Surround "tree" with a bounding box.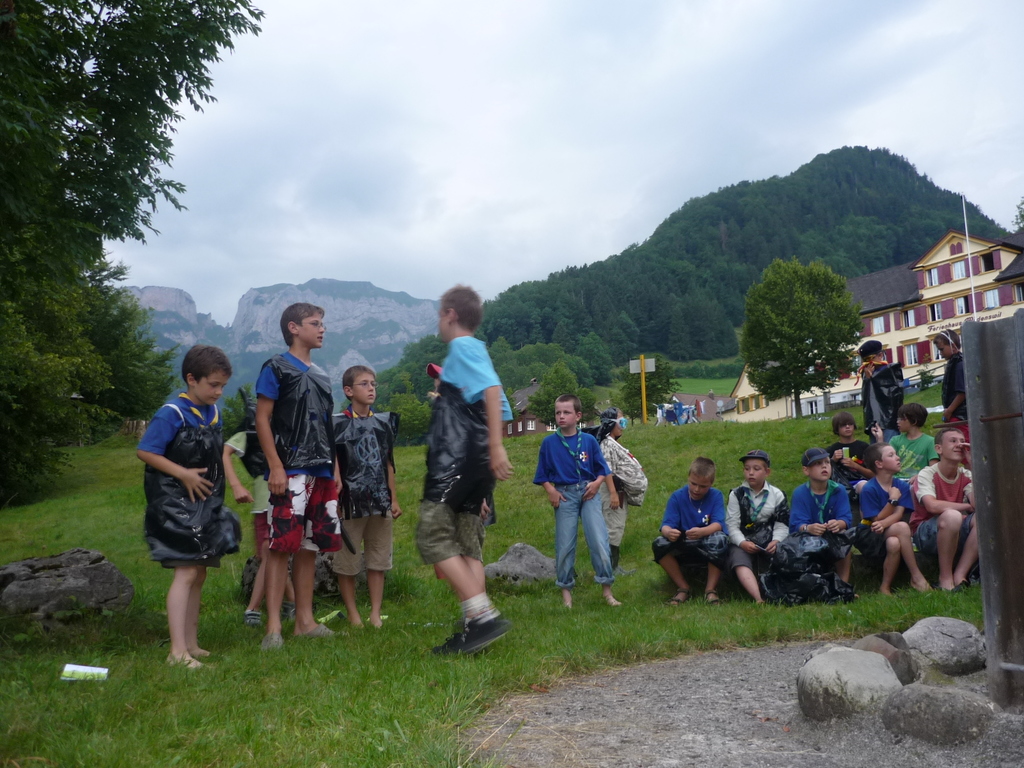
x1=579 y1=332 x2=611 y2=385.
